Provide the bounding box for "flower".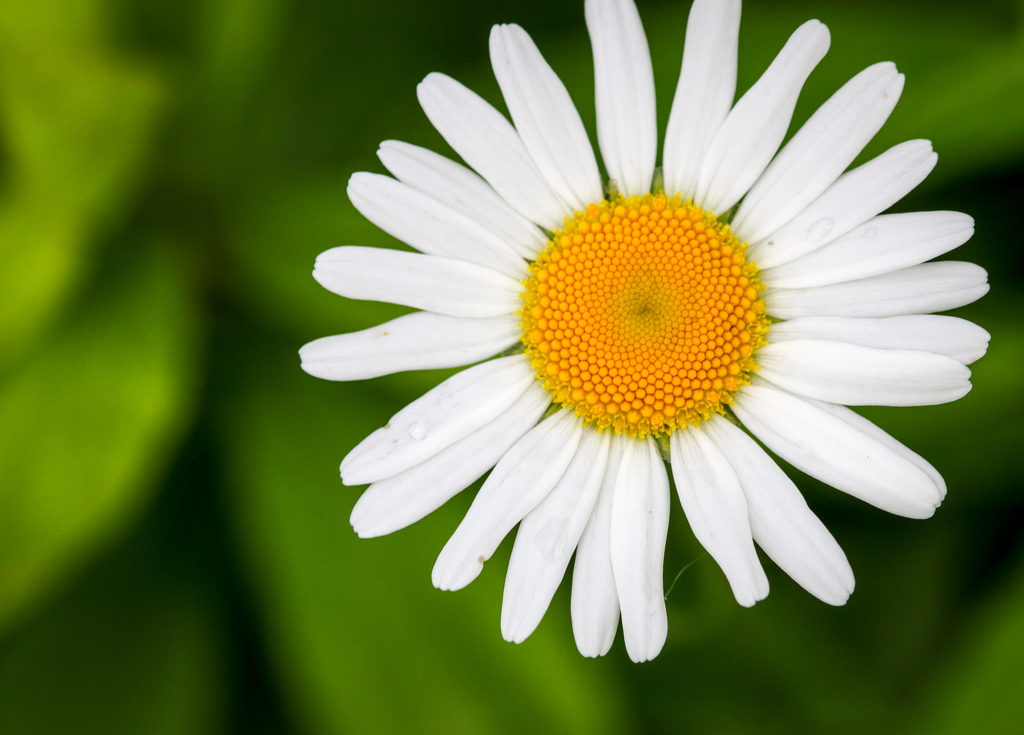
region(300, 20, 975, 665).
